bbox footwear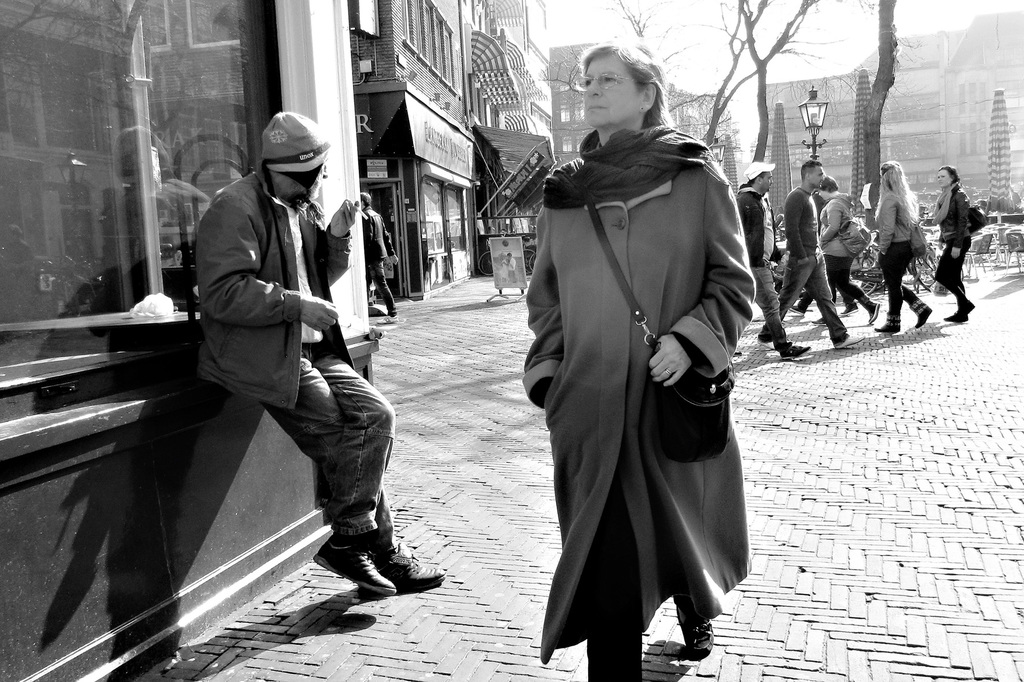
bbox(791, 308, 806, 318)
